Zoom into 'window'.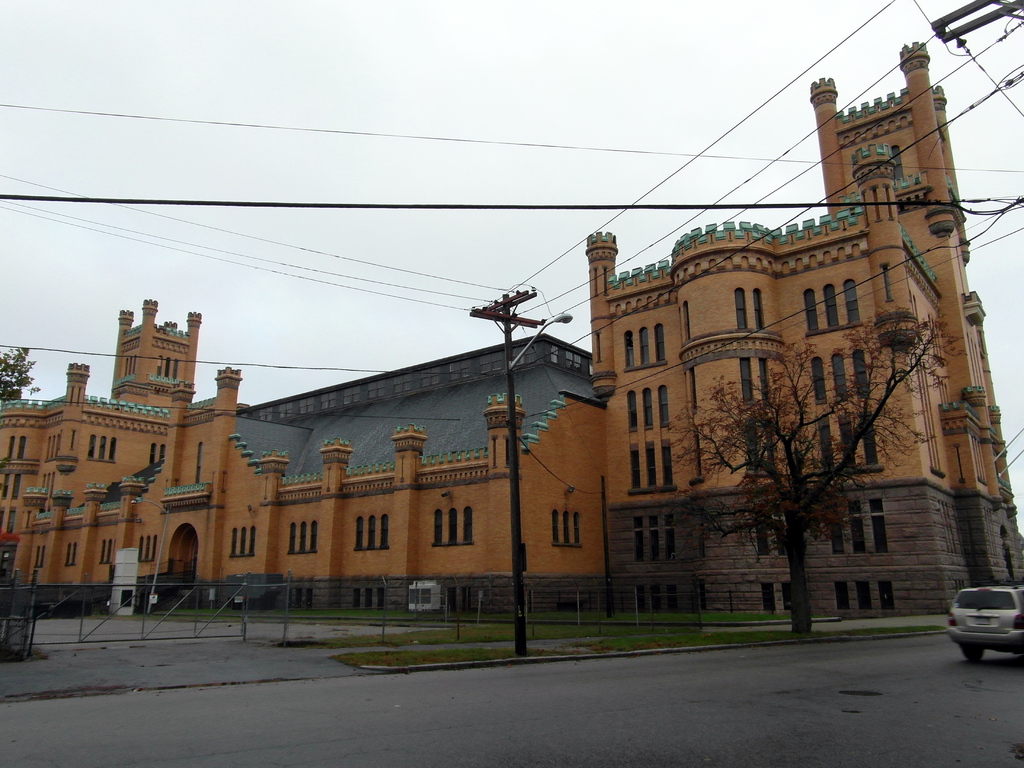
Zoom target: bbox=(251, 523, 256, 559).
